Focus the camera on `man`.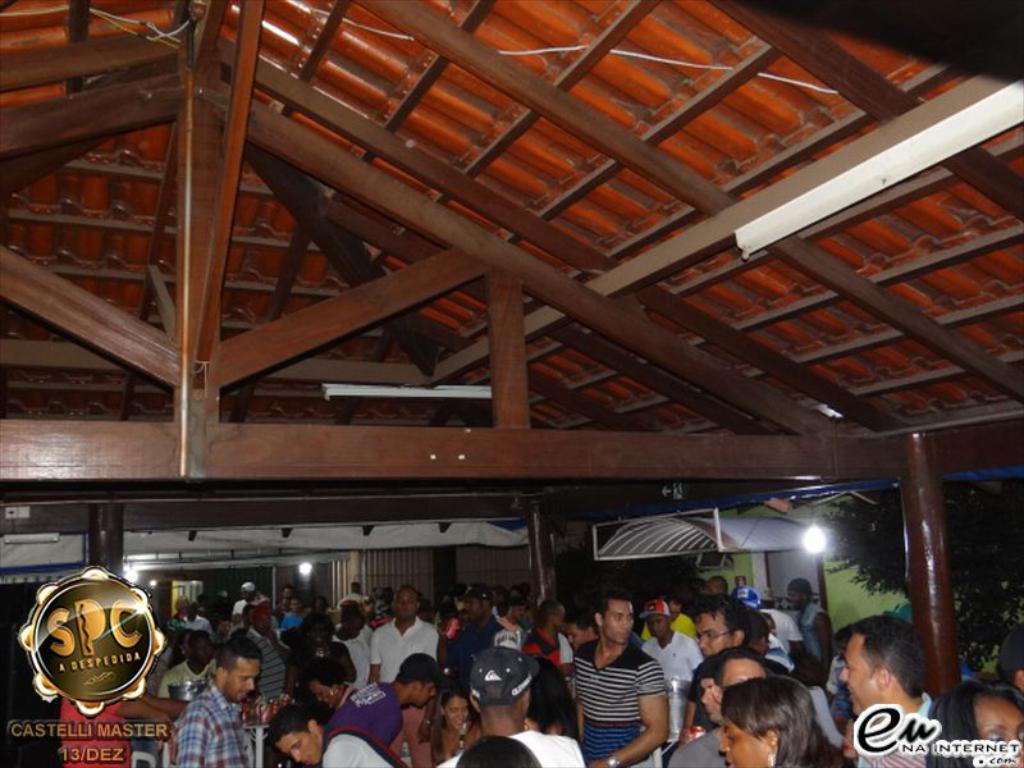
Focus region: crop(438, 581, 504, 700).
